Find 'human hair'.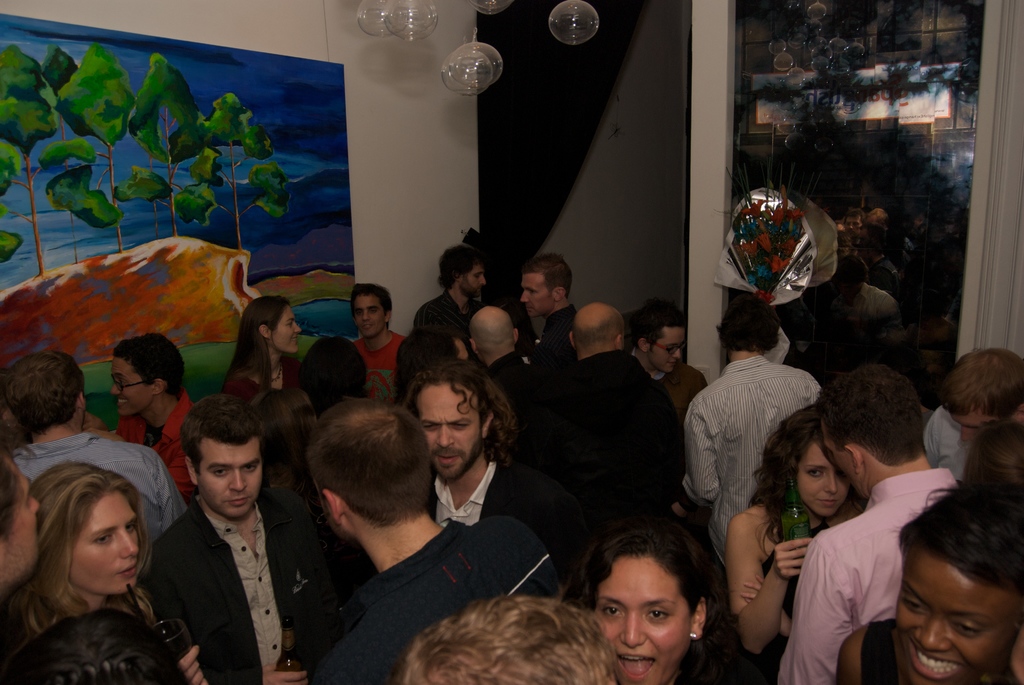
crop(176, 393, 263, 479).
